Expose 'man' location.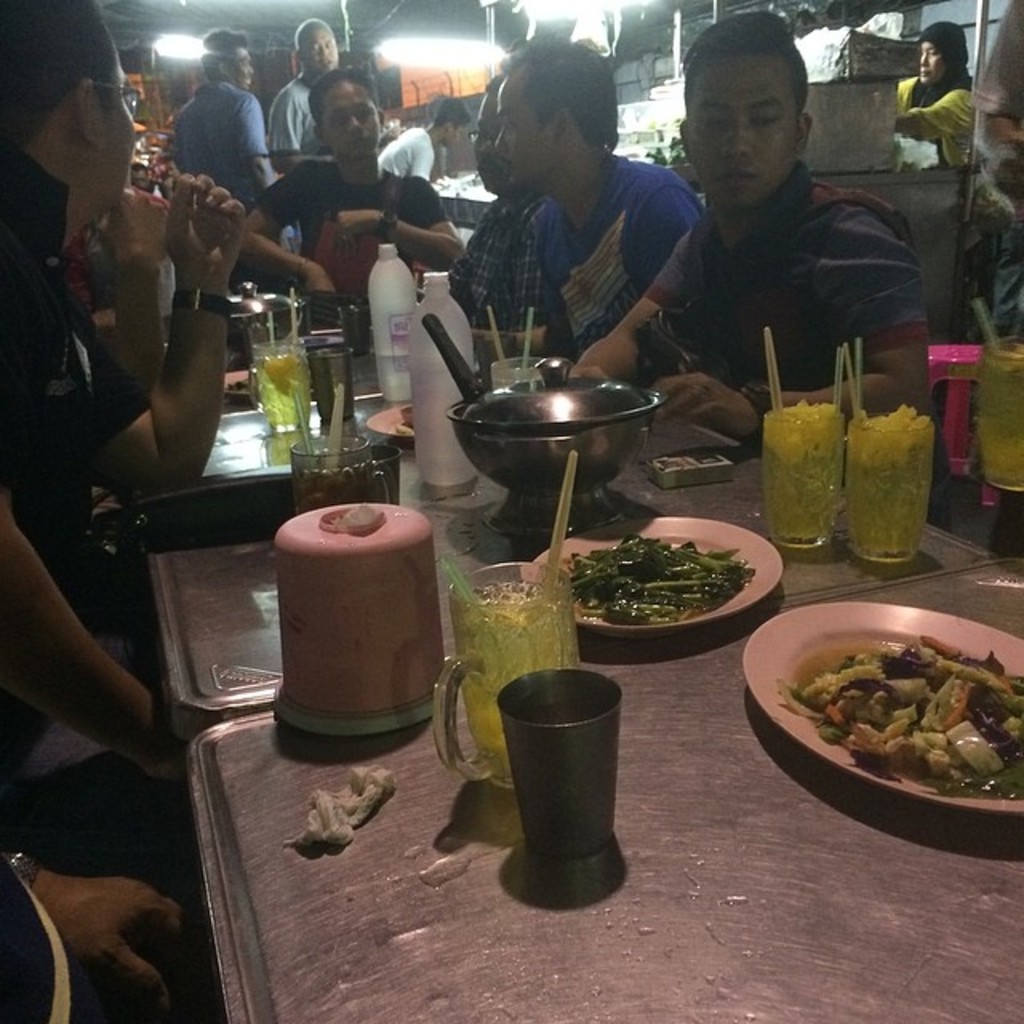
Exposed at 262:16:334:178.
